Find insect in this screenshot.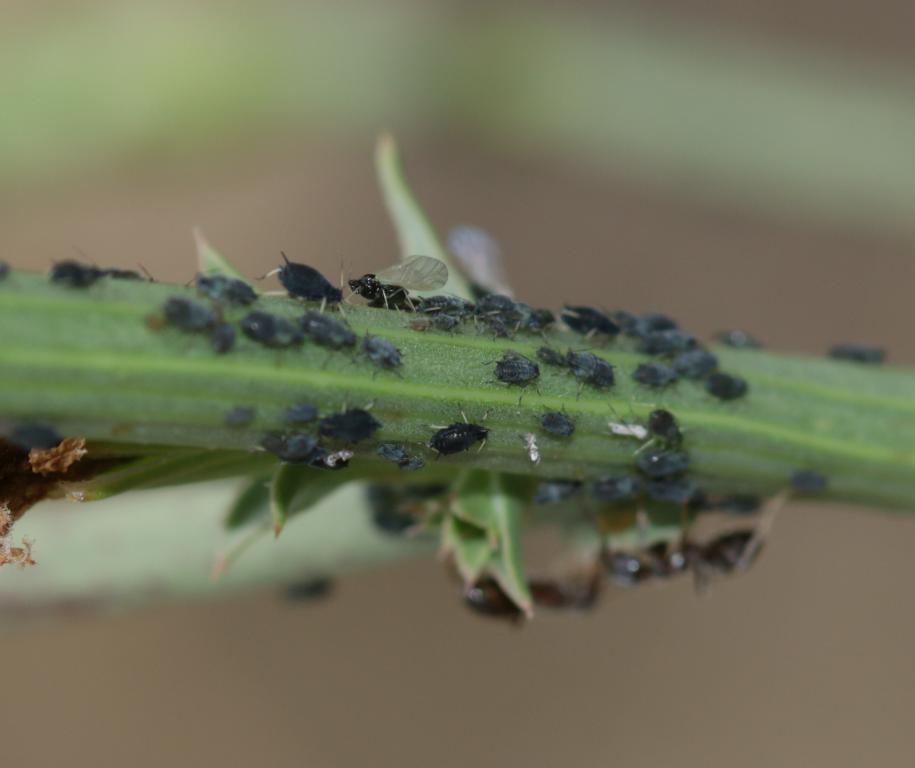
The bounding box for insect is 568,352,612,381.
